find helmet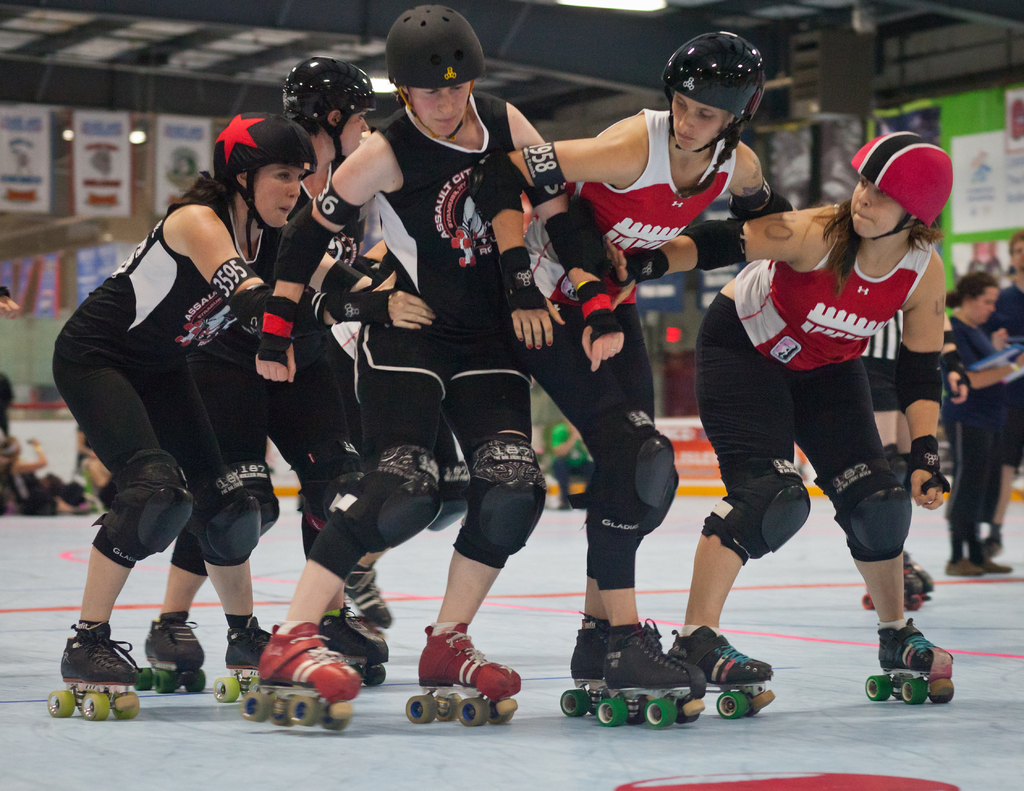
<box>212,111,315,258</box>
